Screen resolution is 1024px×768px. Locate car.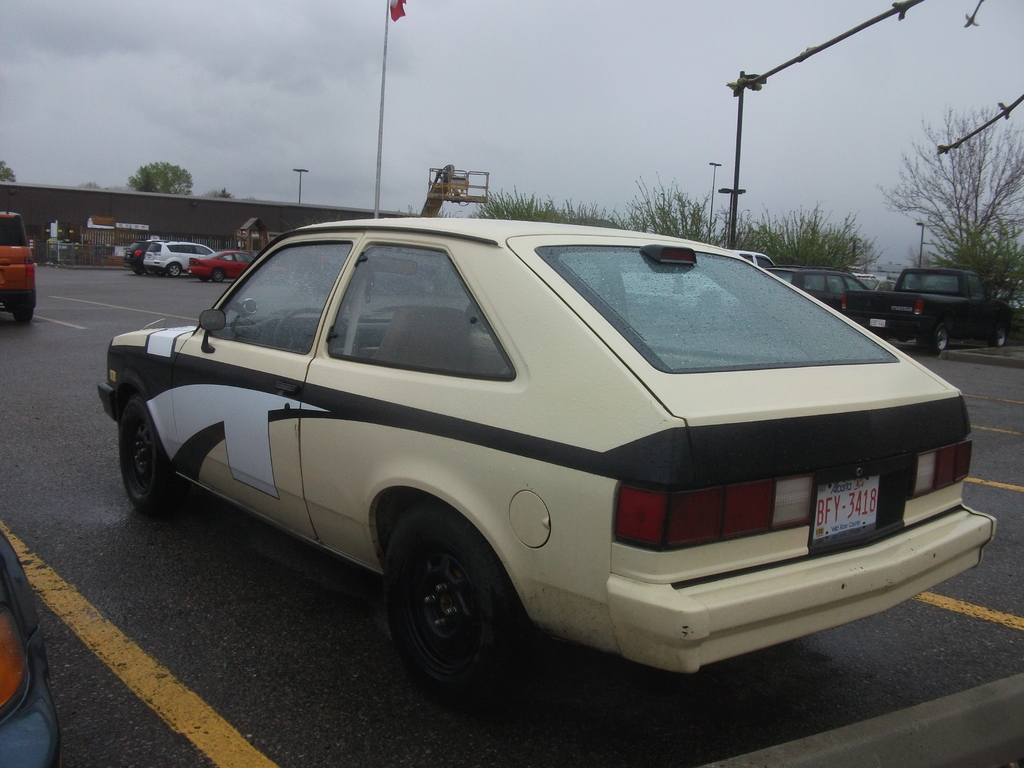
<box>762,267,866,309</box>.
